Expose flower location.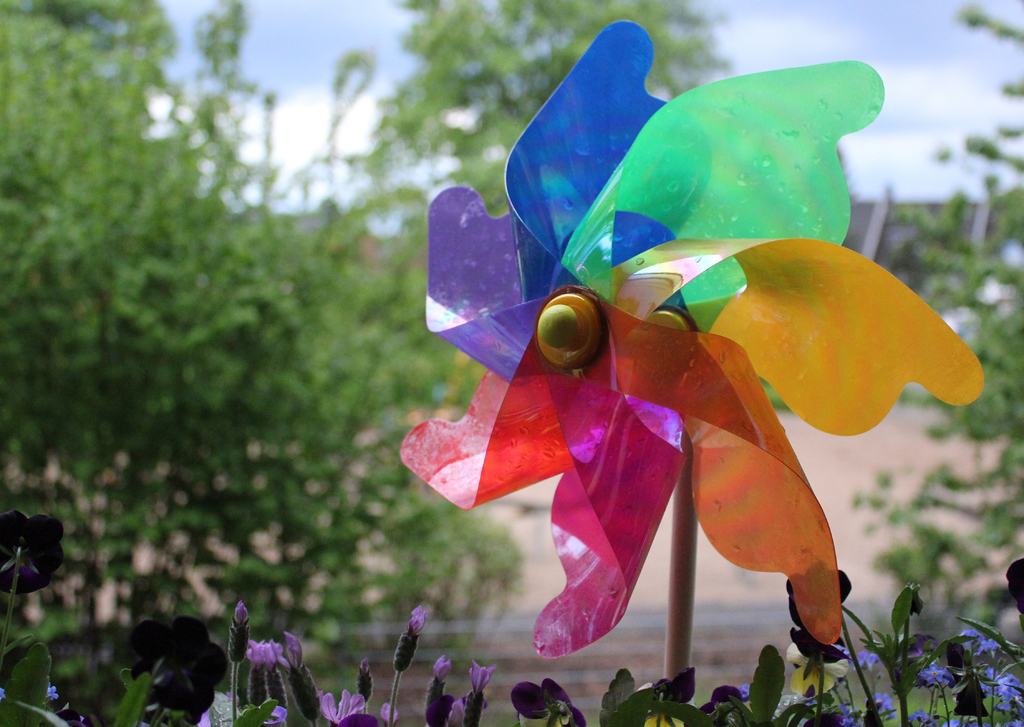
Exposed at region(316, 690, 365, 721).
